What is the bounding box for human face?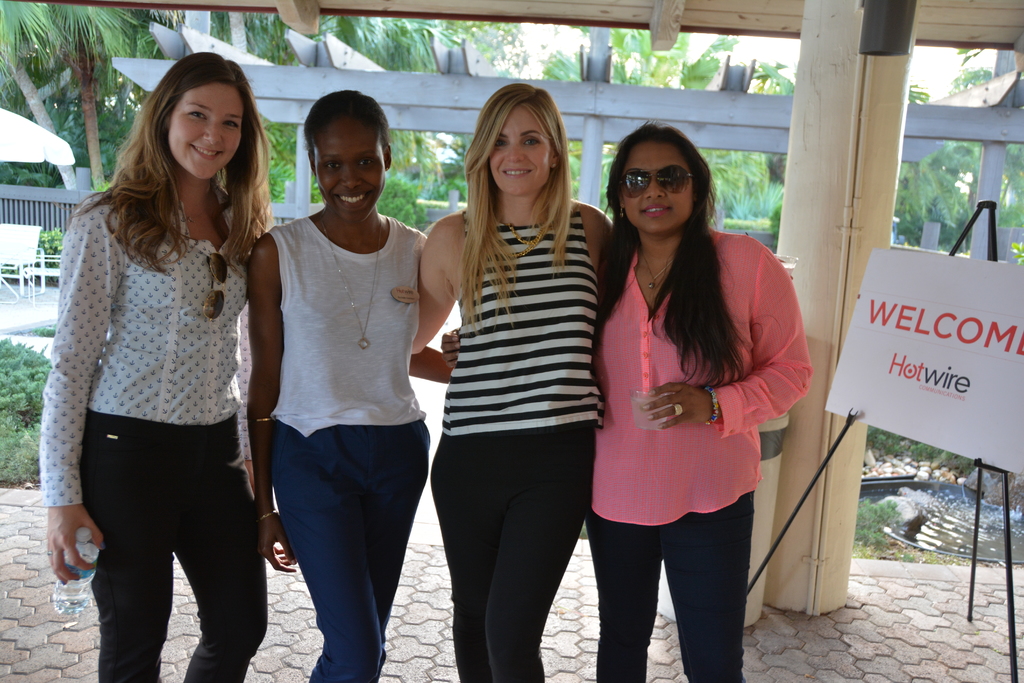
left=316, top=119, right=387, bottom=219.
